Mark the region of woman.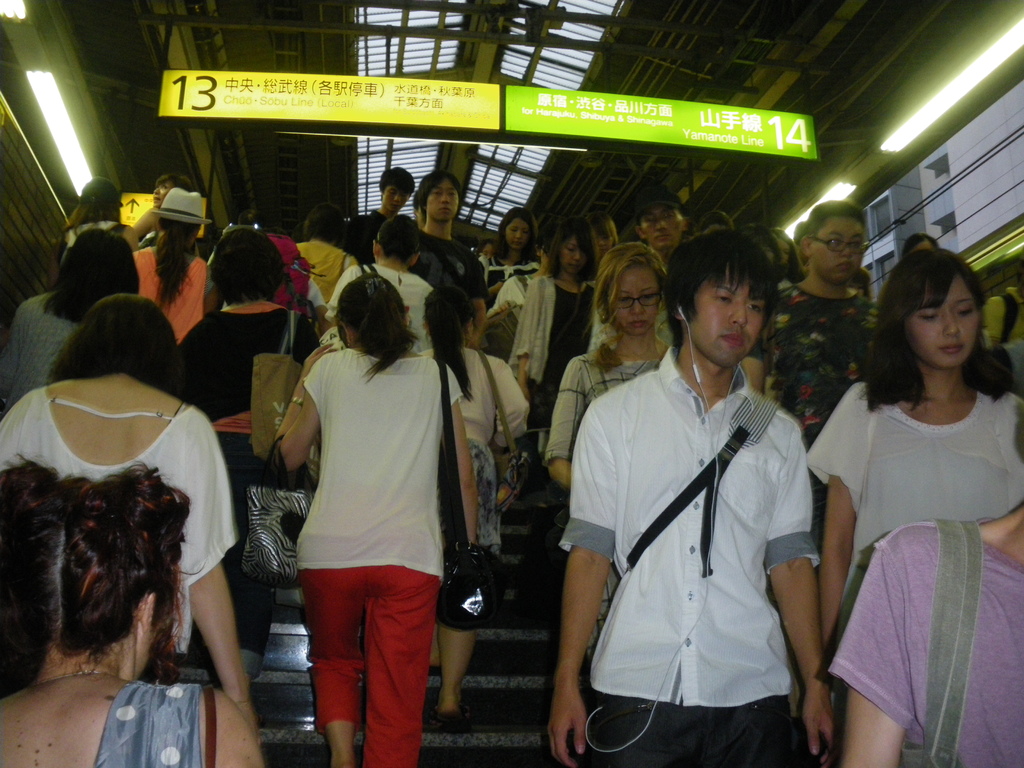
Region: x1=776, y1=230, x2=799, y2=286.
